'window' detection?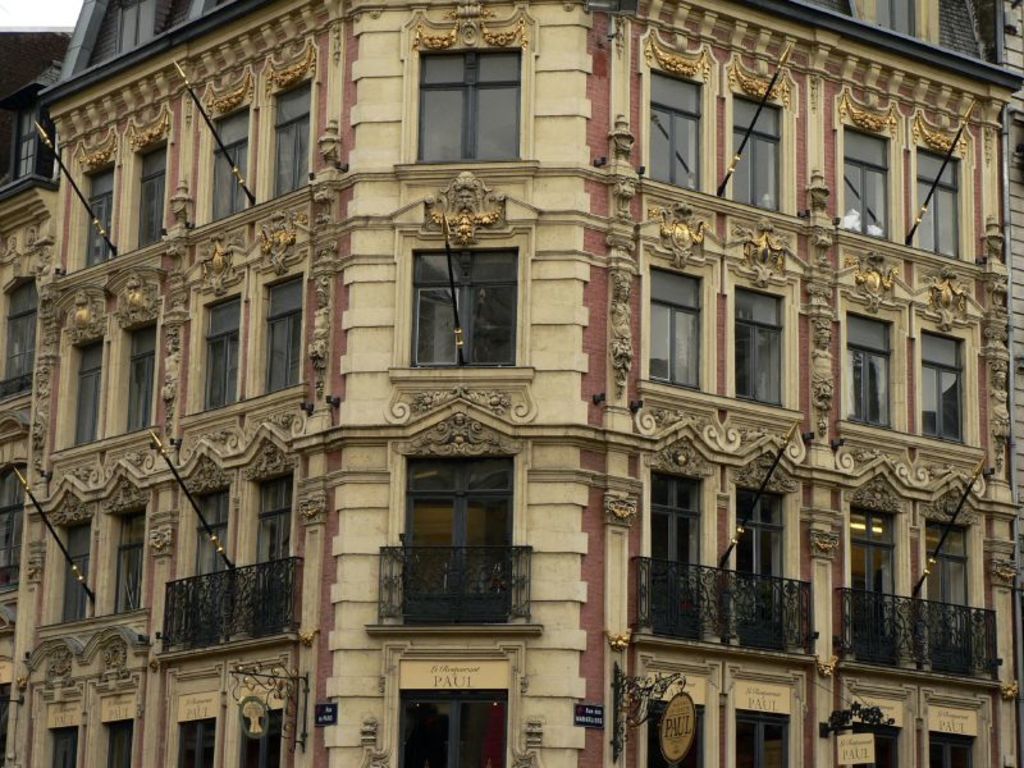
x1=3 y1=266 x2=46 y2=403
